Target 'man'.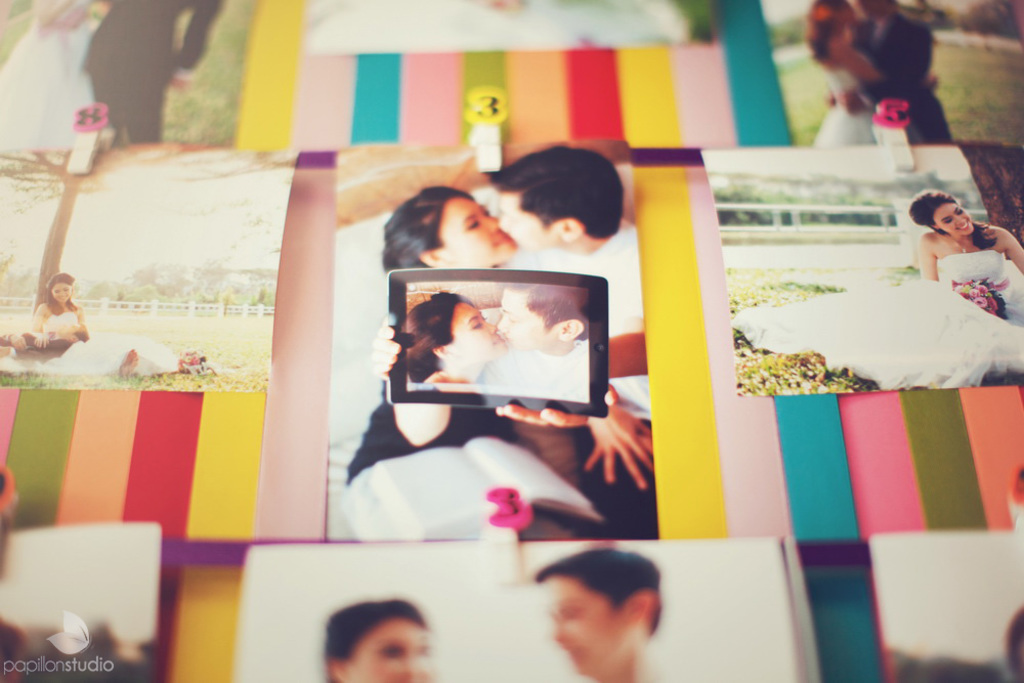
Target region: detection(488, 141, 655, 546).
